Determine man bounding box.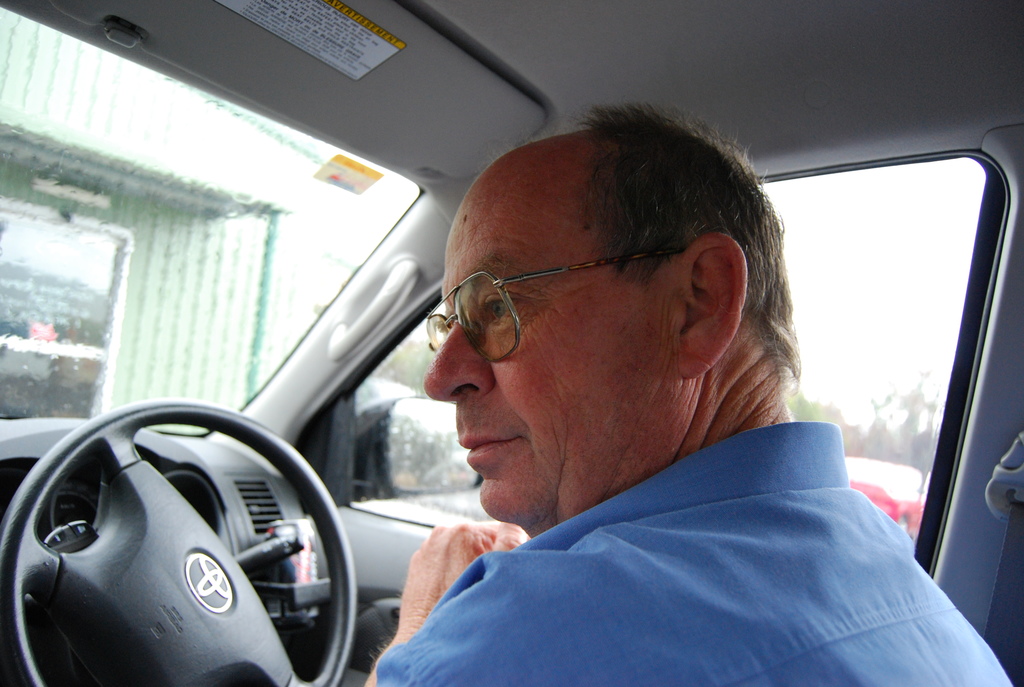
Determined: BBox(360, 106, 1019, 686).
